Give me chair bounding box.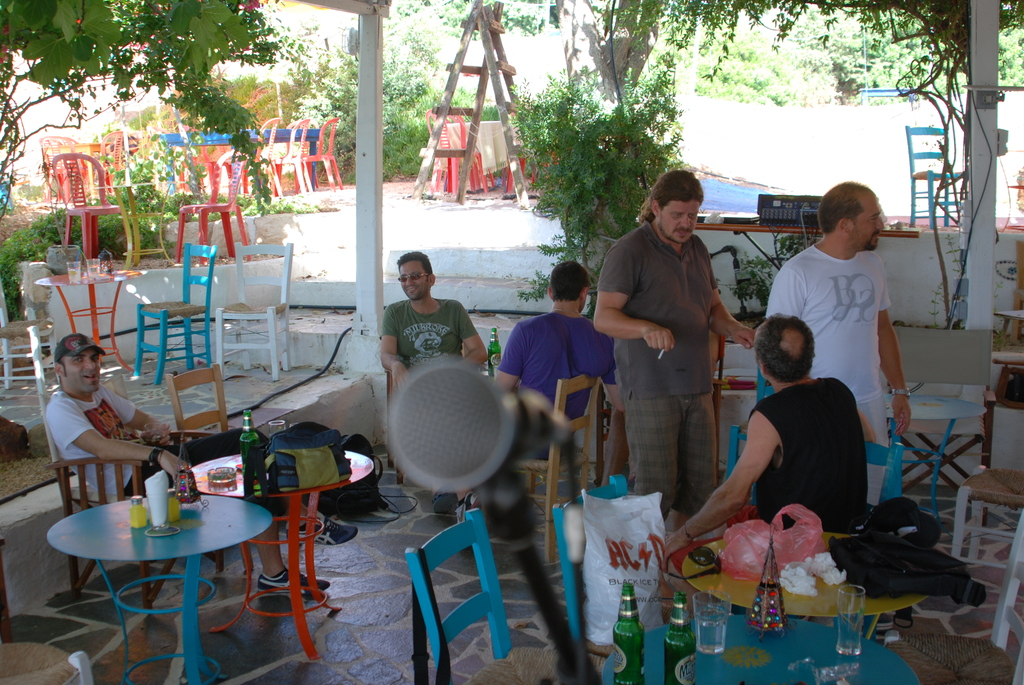
(left=40, top=136, right=76, bottom=167).
